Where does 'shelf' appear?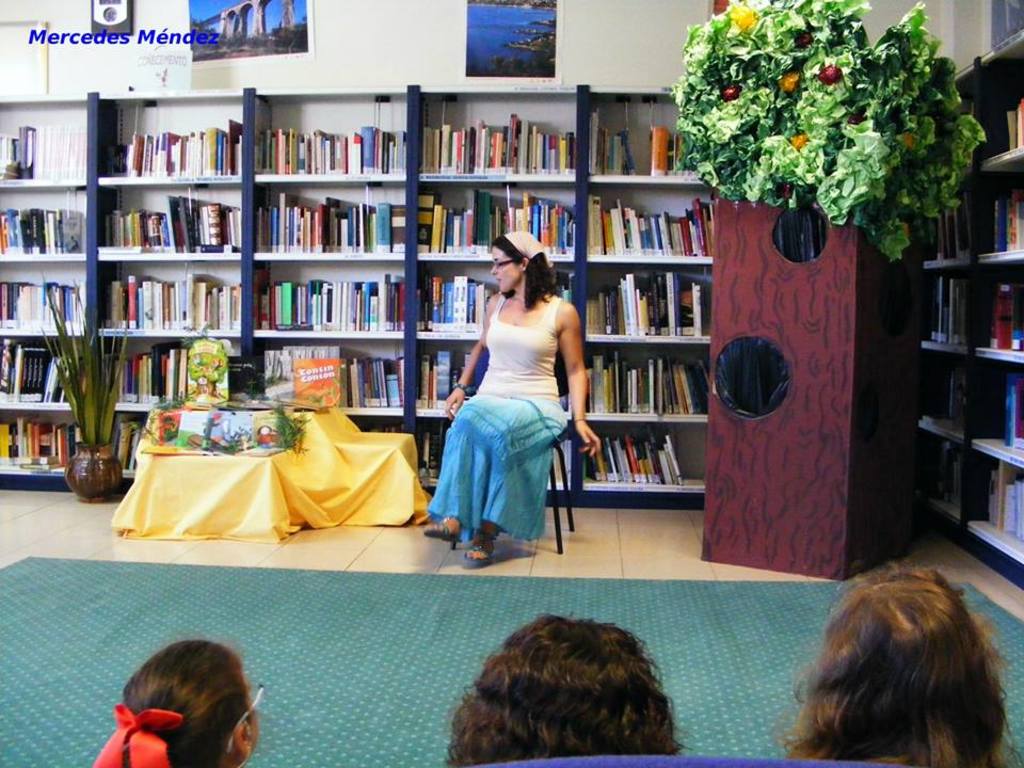
Appears at [388, 262, 573, 339].
